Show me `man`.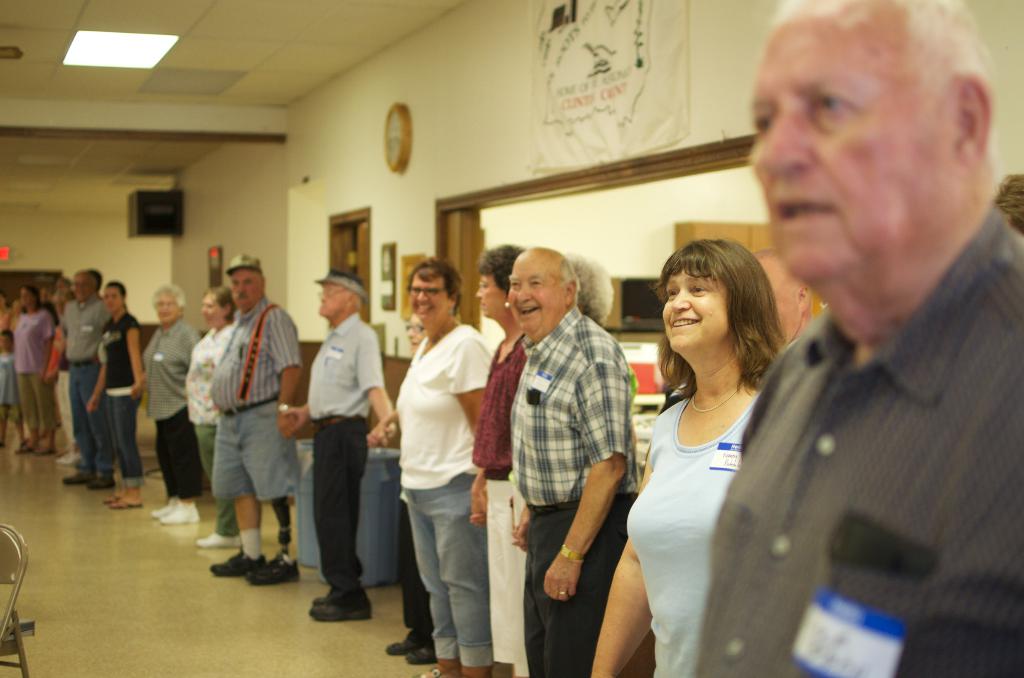
`man` is here: 711 8 1023 650.
